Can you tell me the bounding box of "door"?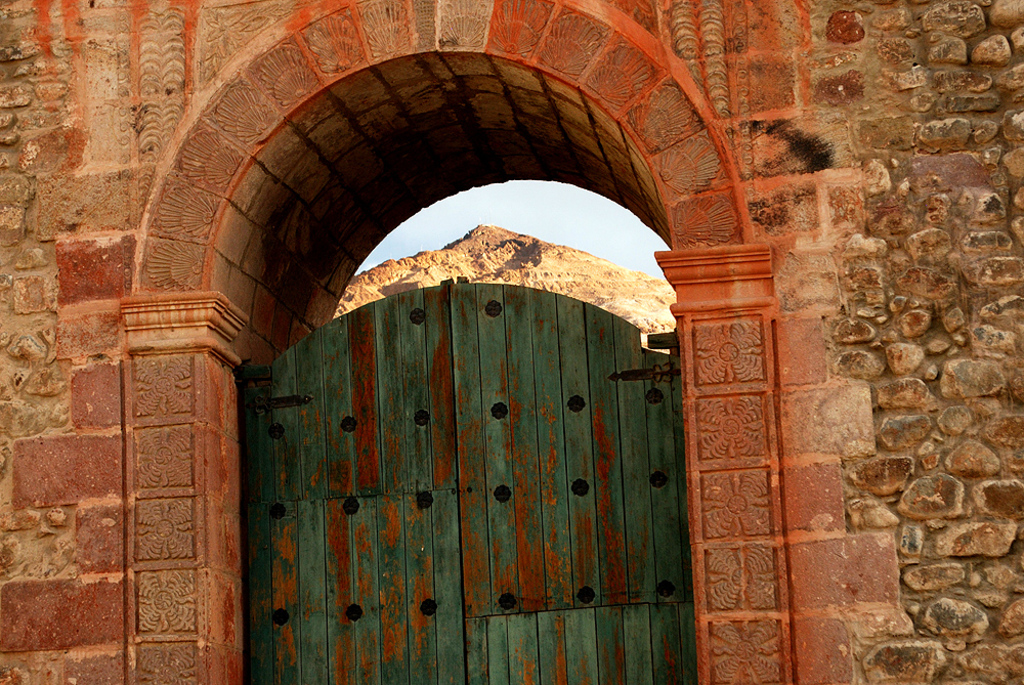
bbox(239, 219, 655, 671).
